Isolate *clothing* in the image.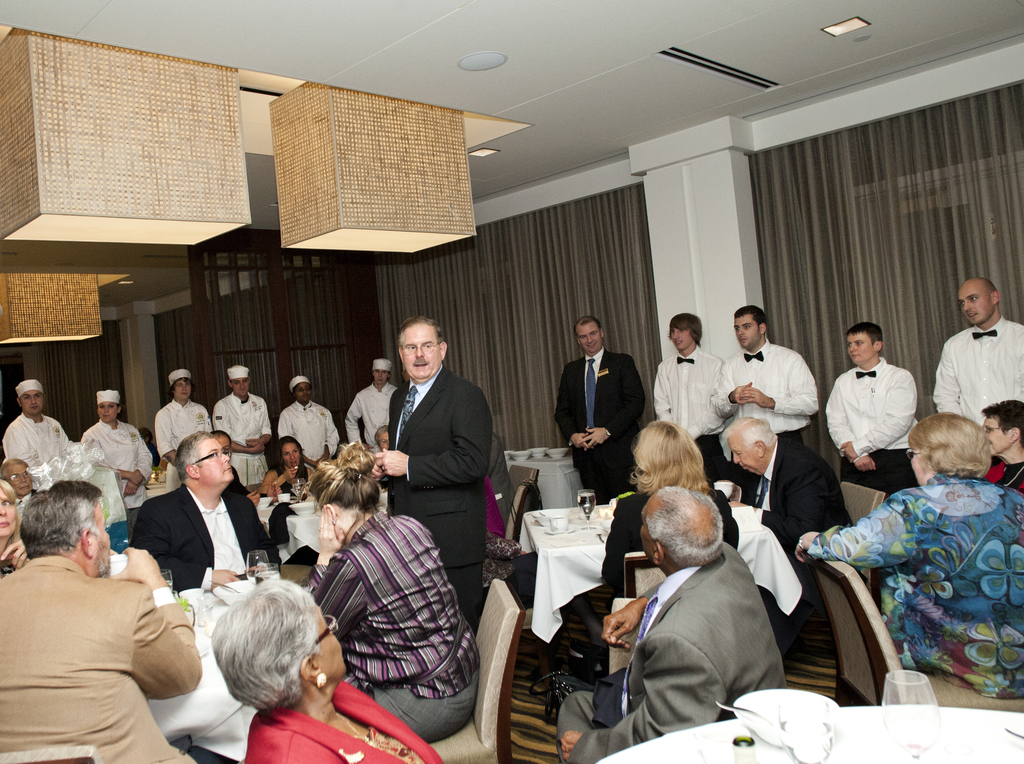
Isolated region: box(934, 317, 1023, 428).
